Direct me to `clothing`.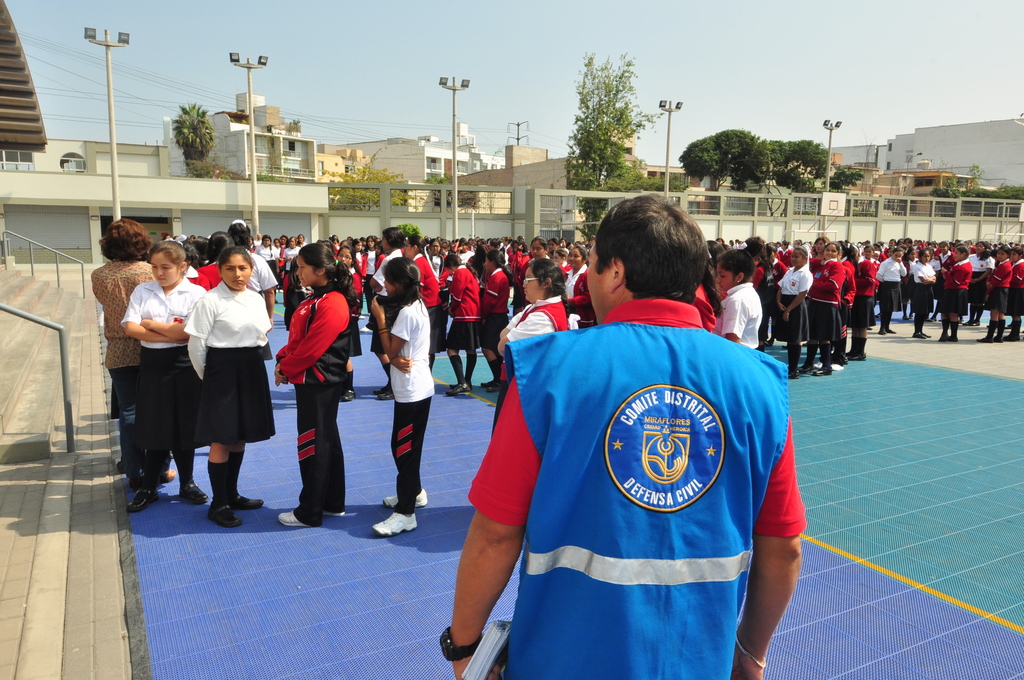
Direction: <box>86,256,163,414</box>.
